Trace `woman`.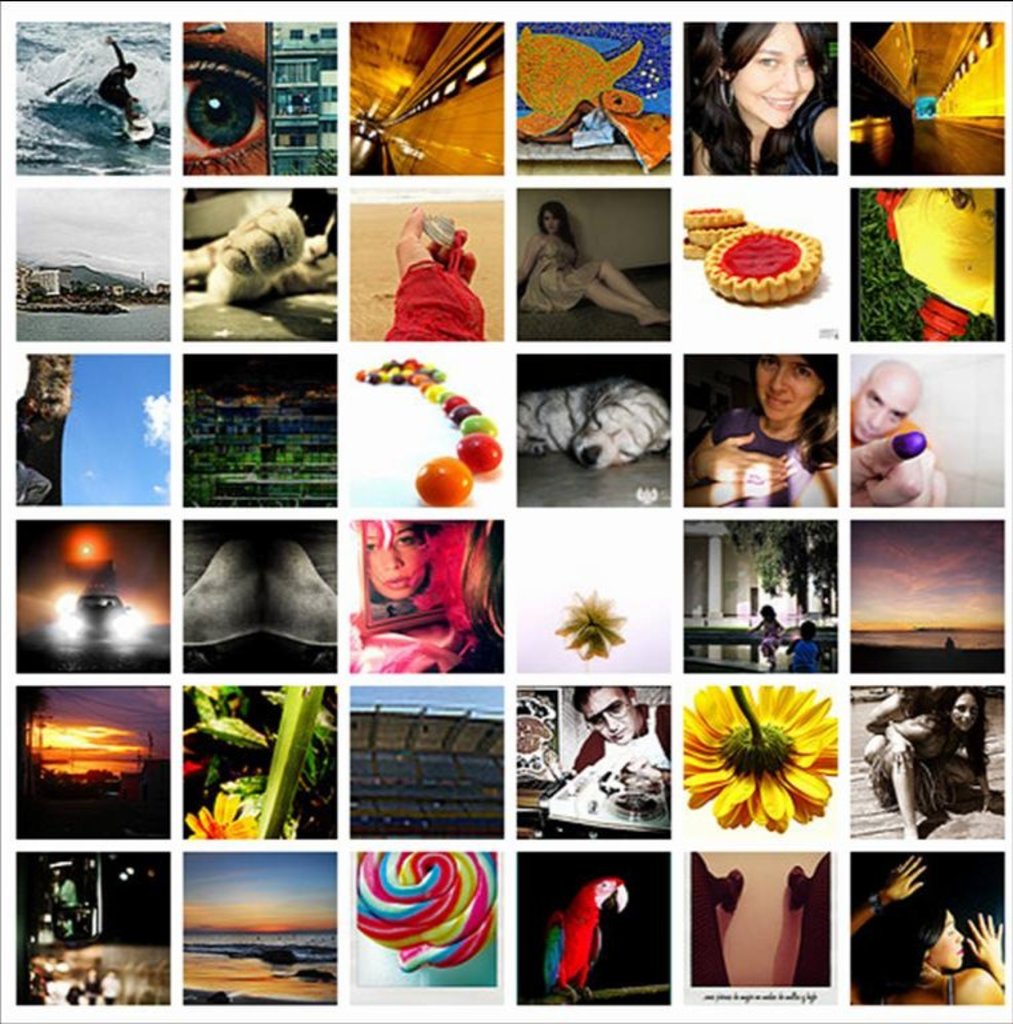
Traced to l=869, t=684, r=997, b=844.
